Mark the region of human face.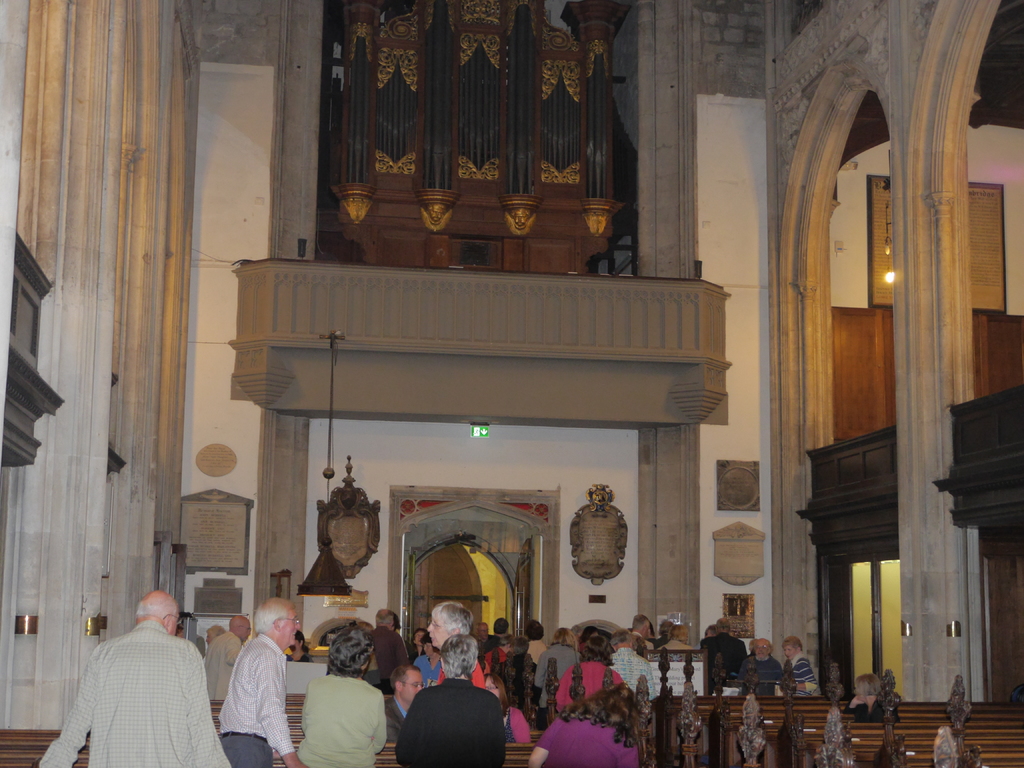
Region: {"left": 789, "top": 645, "right": 794, "bottom": 662}.
